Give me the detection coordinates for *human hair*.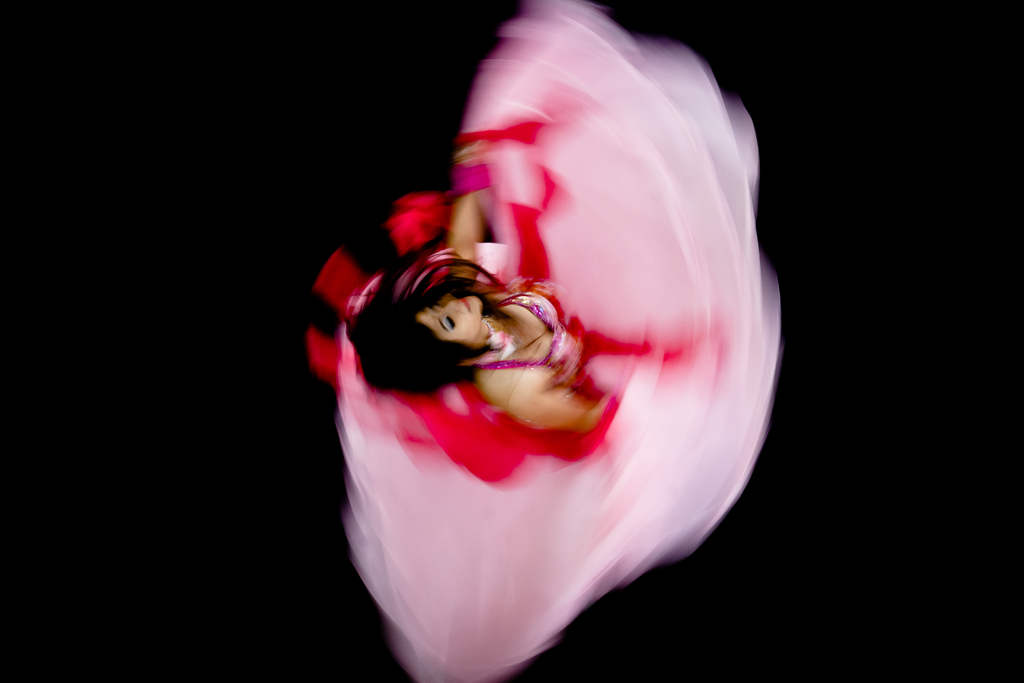
region(359, 243, 527, 407).
